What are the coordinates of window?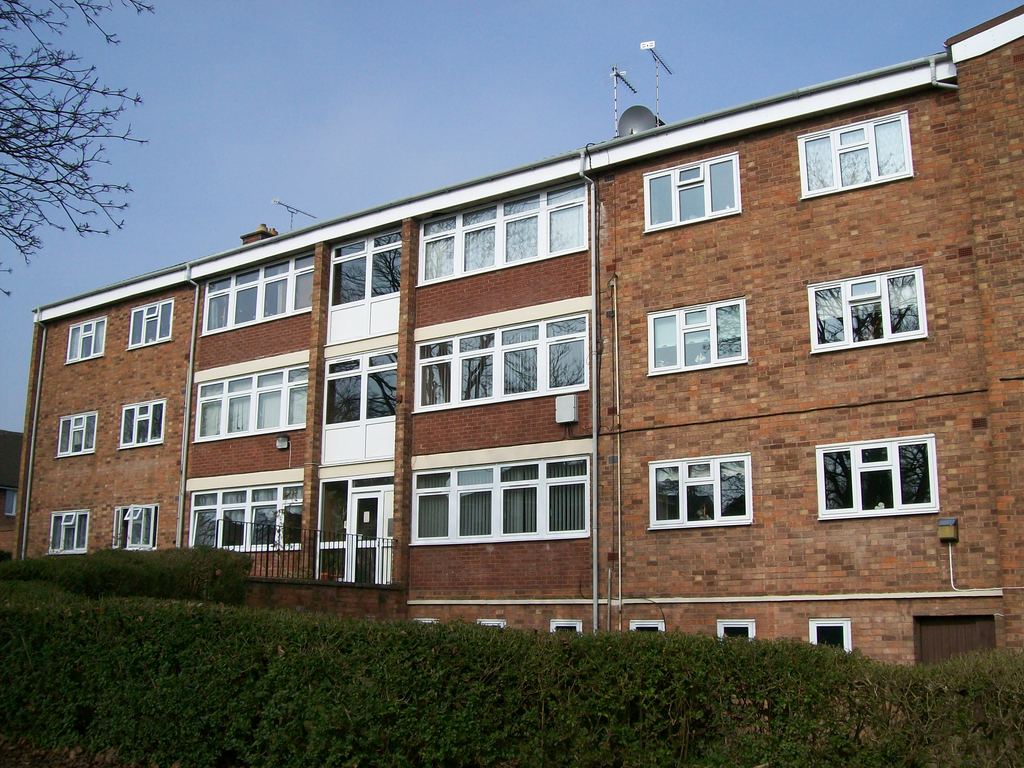
detection(49, 509, 89, 554).
